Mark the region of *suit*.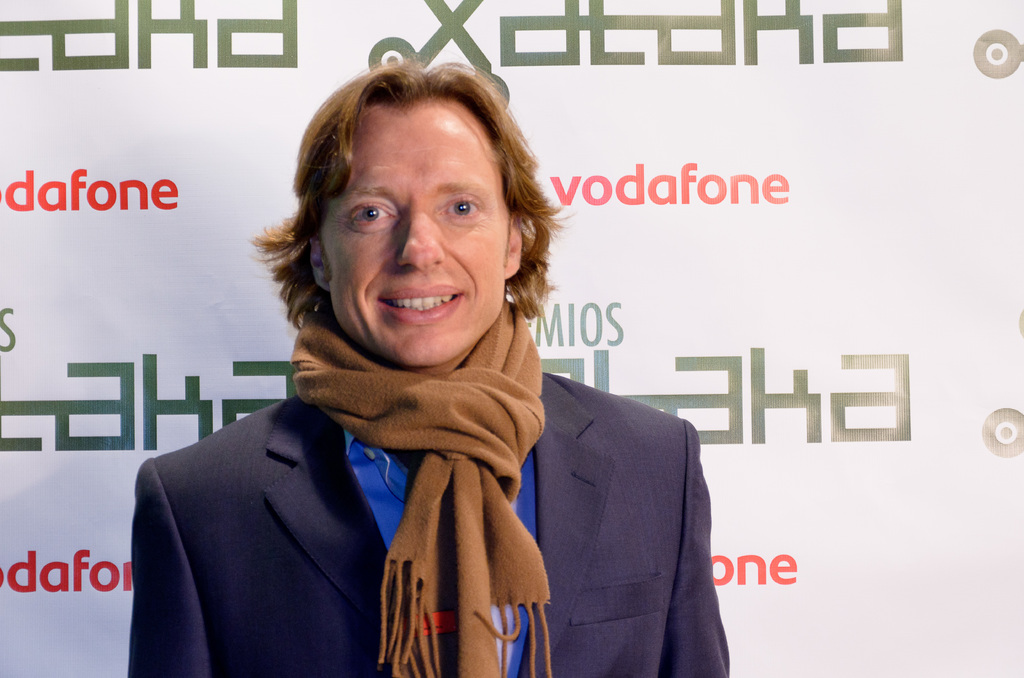
Region: (131,294,727,677).
